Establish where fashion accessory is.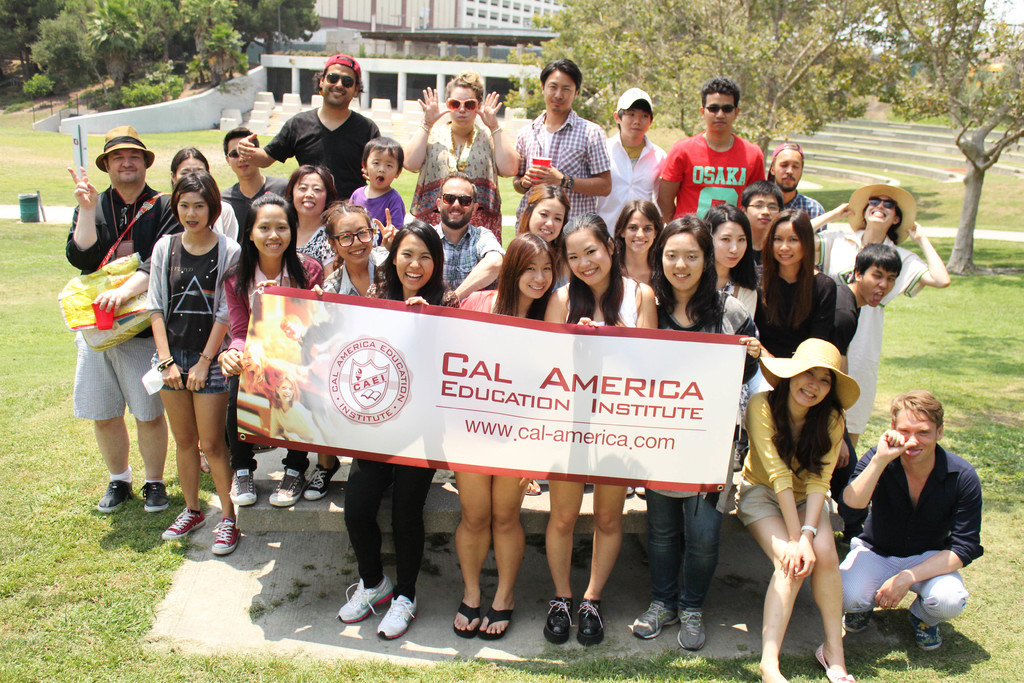
Established at bbox(209, 514, 242, 557).
